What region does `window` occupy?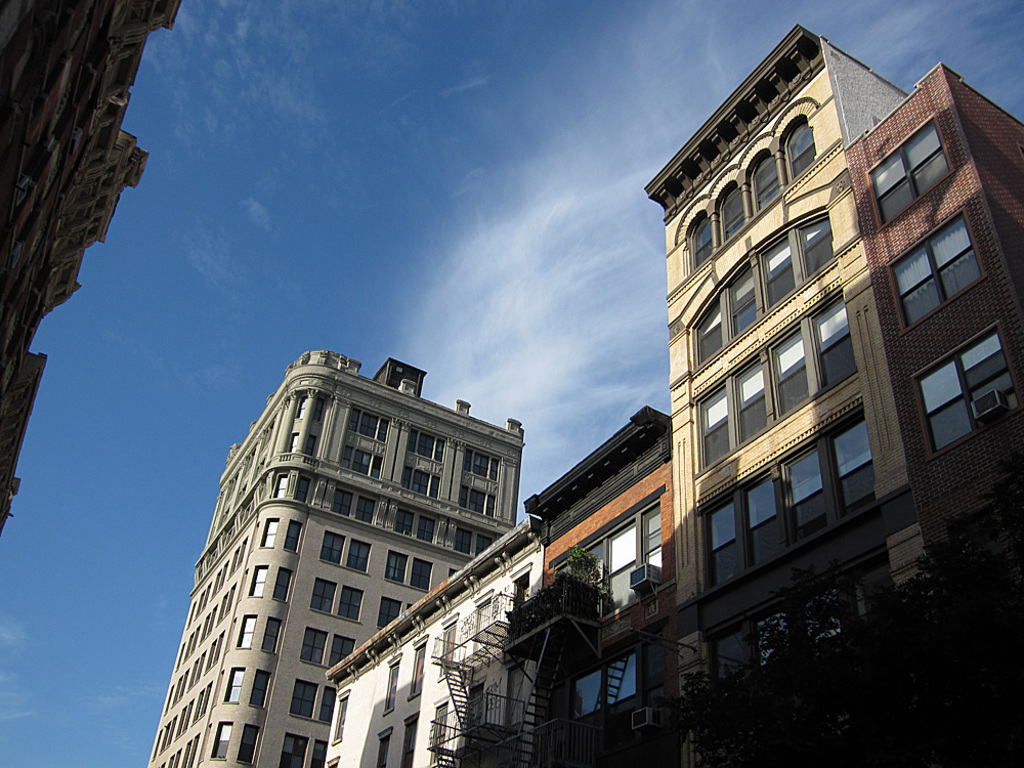
l=382, t=653, r=403, b=715.
